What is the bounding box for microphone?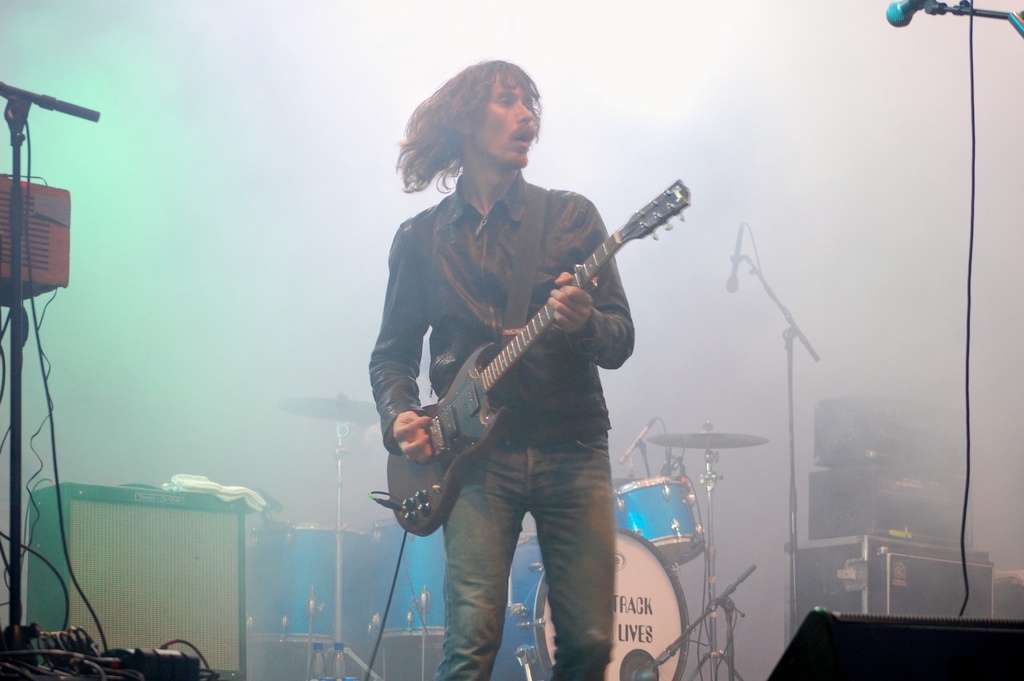
bbox=(616, 414, 658, 464).
